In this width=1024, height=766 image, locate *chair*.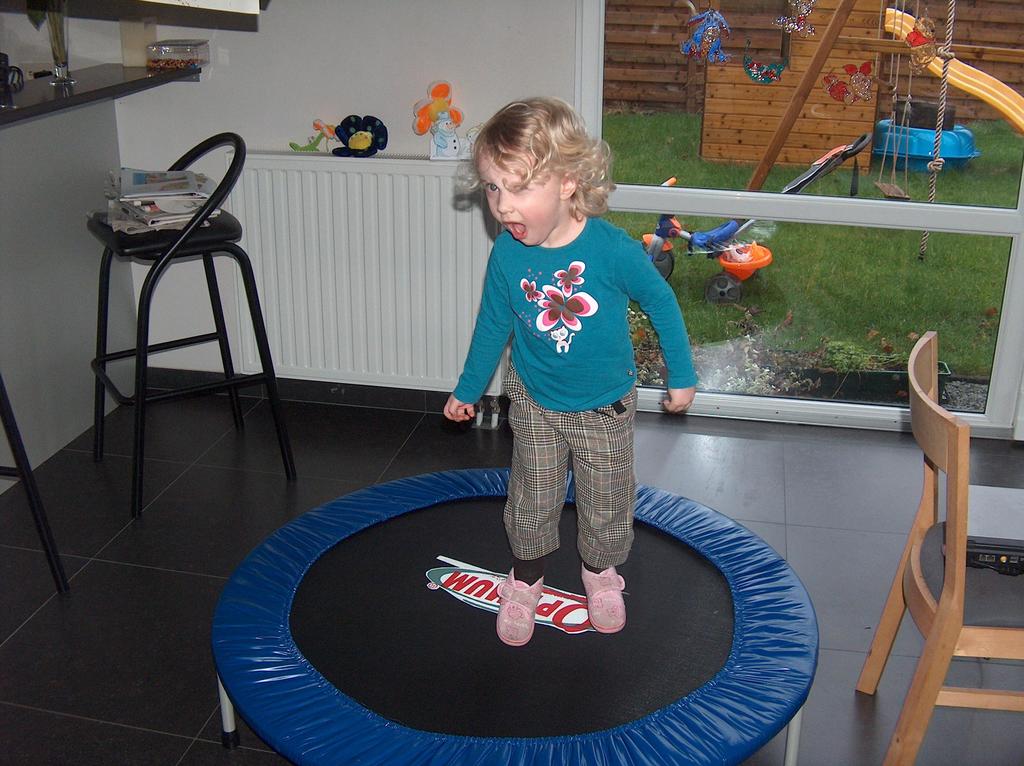
Bounding box: x1=79, y1=95, x2=297, y2=490.
